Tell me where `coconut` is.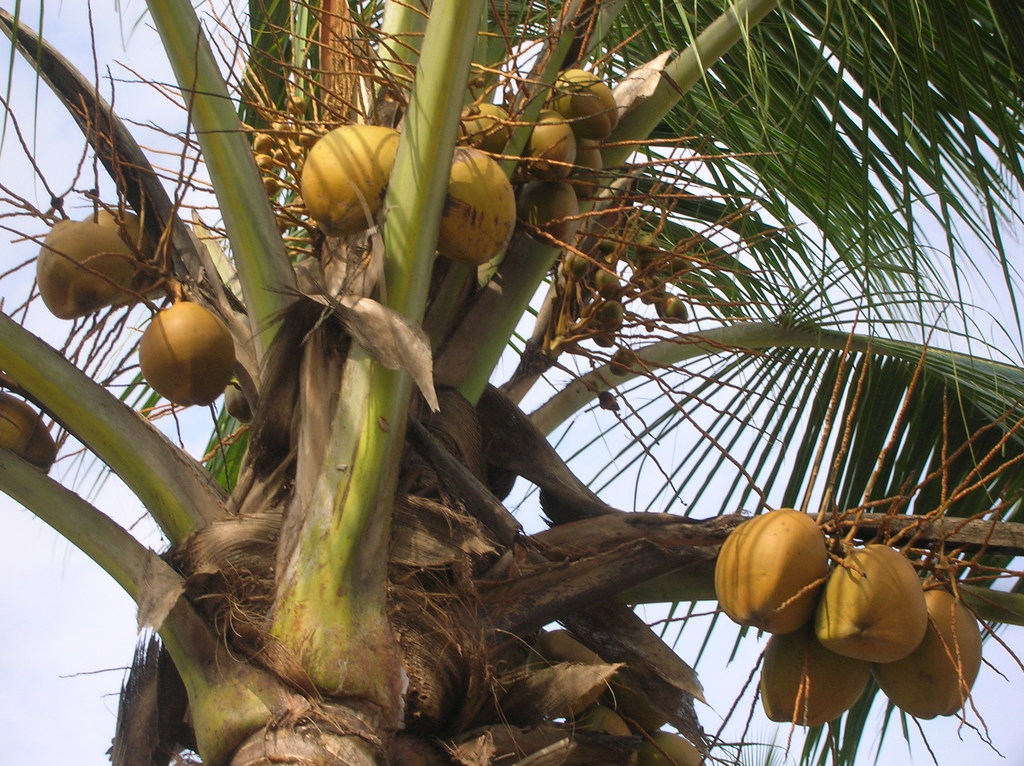
`coconut` is at Rect(714, 504, 831, 634).
